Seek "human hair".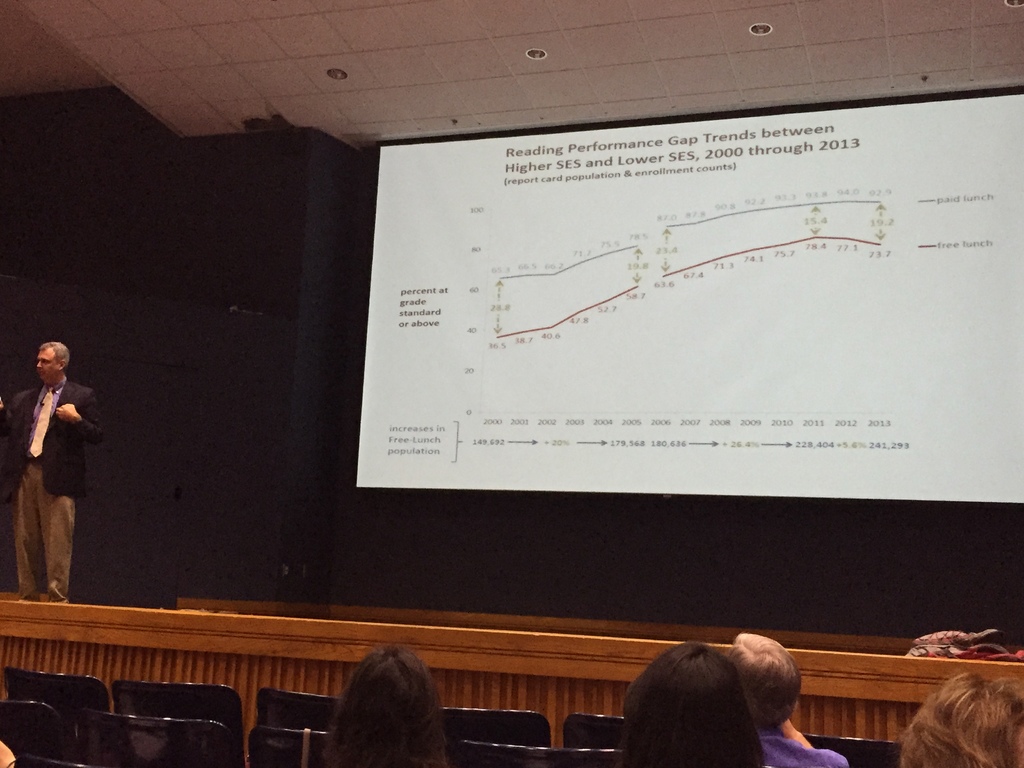
region(321, 643, 454, 767).
